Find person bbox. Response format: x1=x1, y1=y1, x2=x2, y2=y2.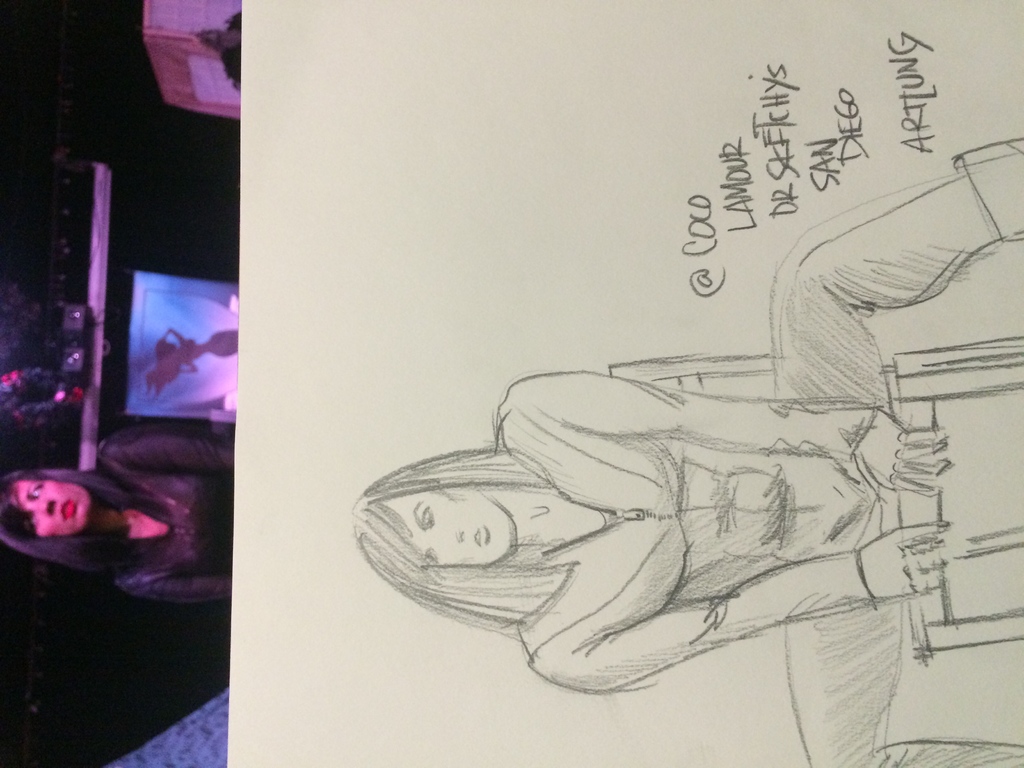
x1=0, y1=420, x2=236, y2=601.
